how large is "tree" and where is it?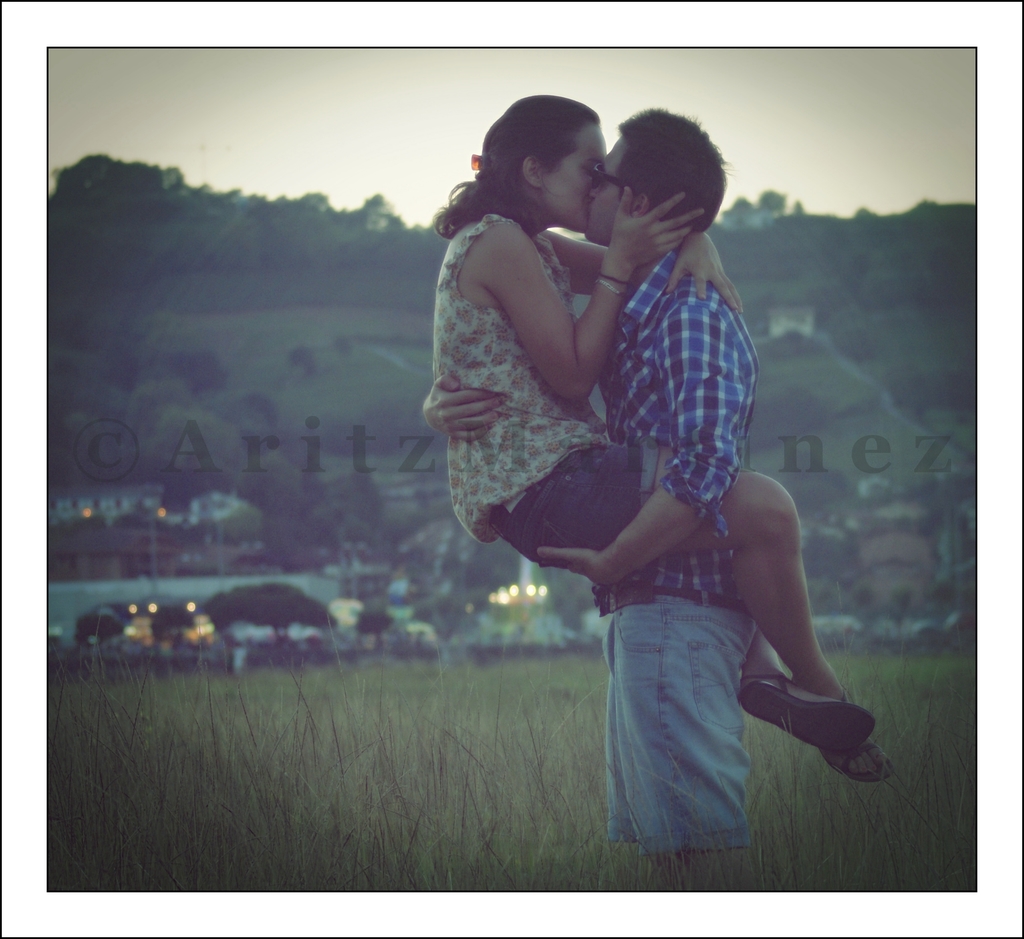
Bounding box: box=[78, 606, 120, 662].
